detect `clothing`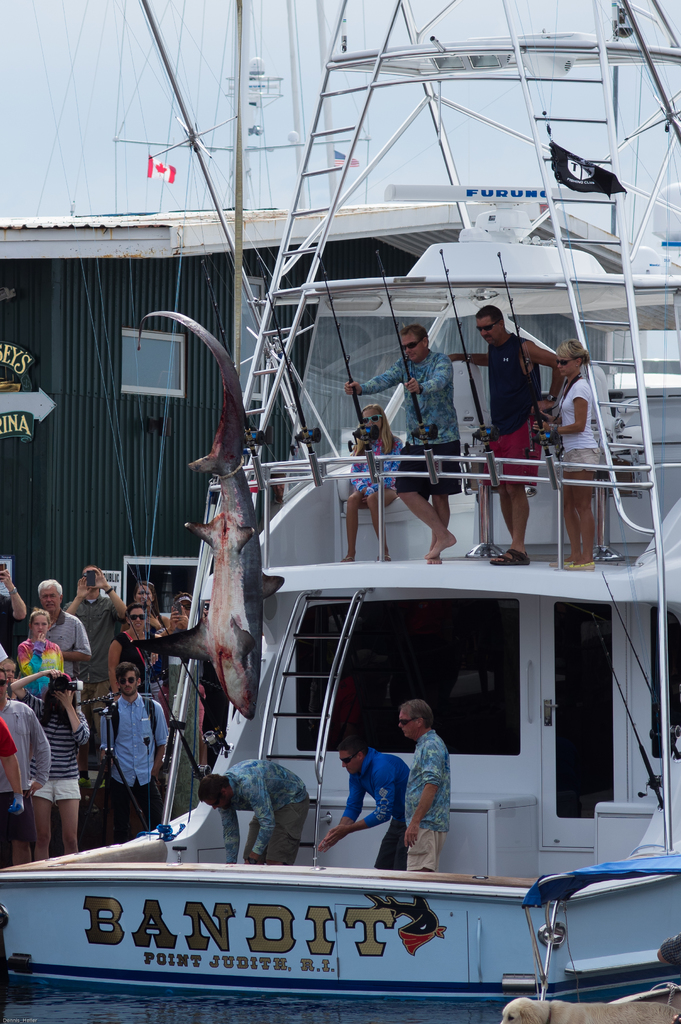
left=0, top=693, right=47, bottom=847
